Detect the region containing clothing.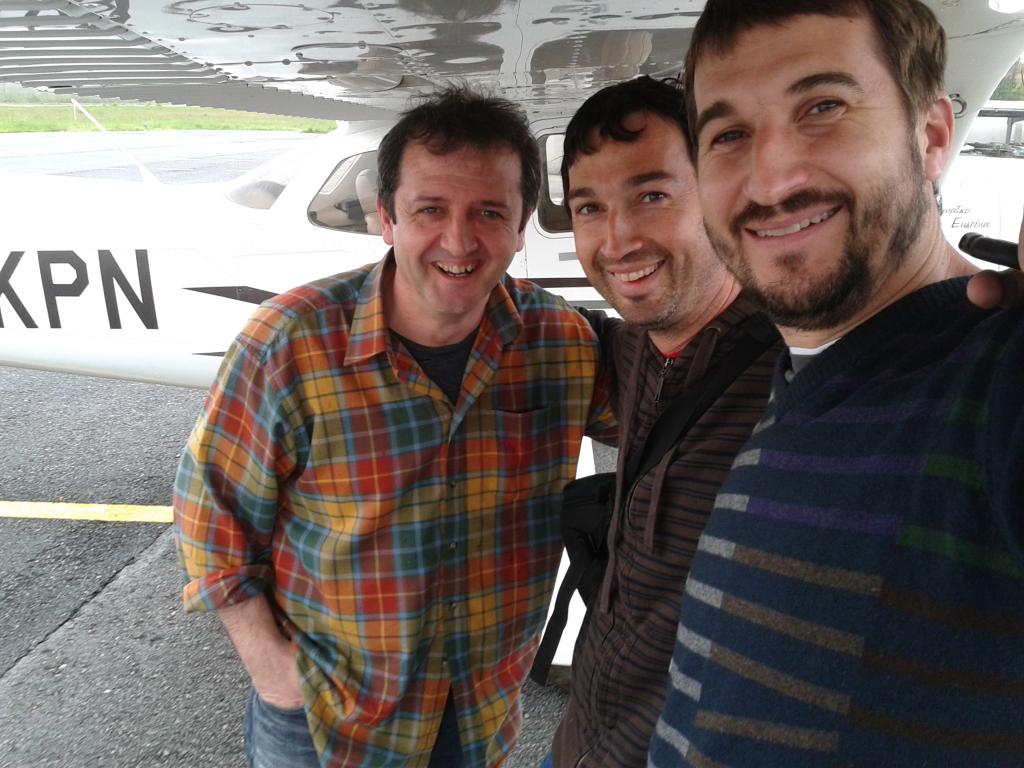
bbox=[547, 275, 791, 767].
